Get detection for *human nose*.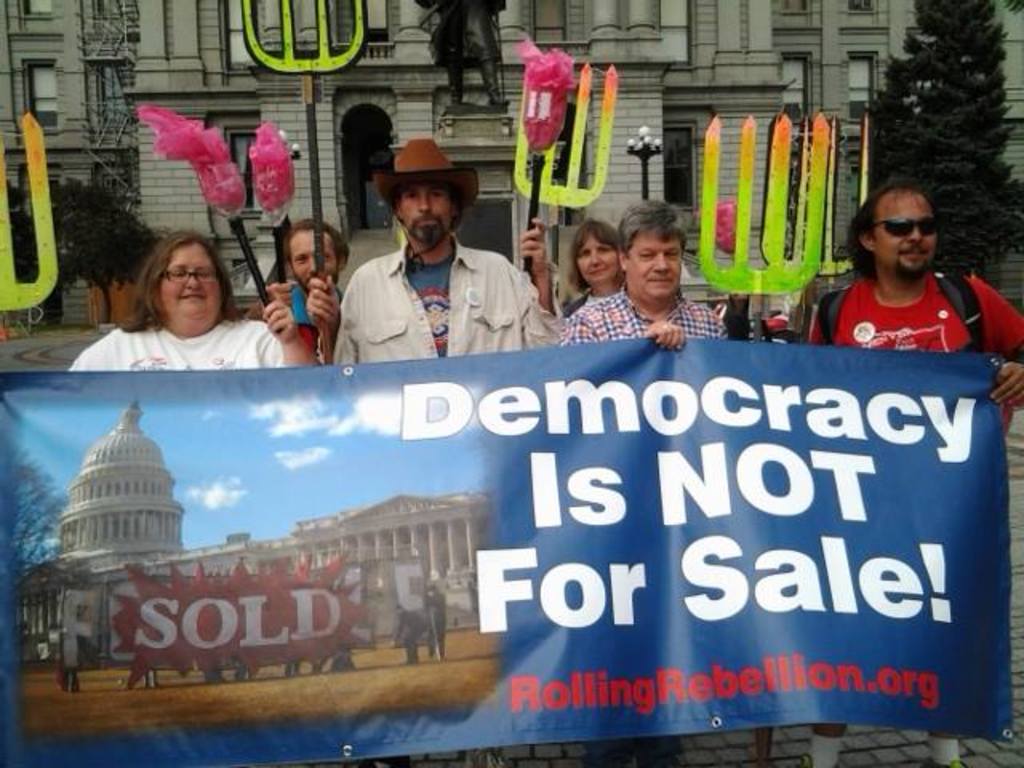
Detection: (x1=184, y1=270, x2=197, y2=290).
